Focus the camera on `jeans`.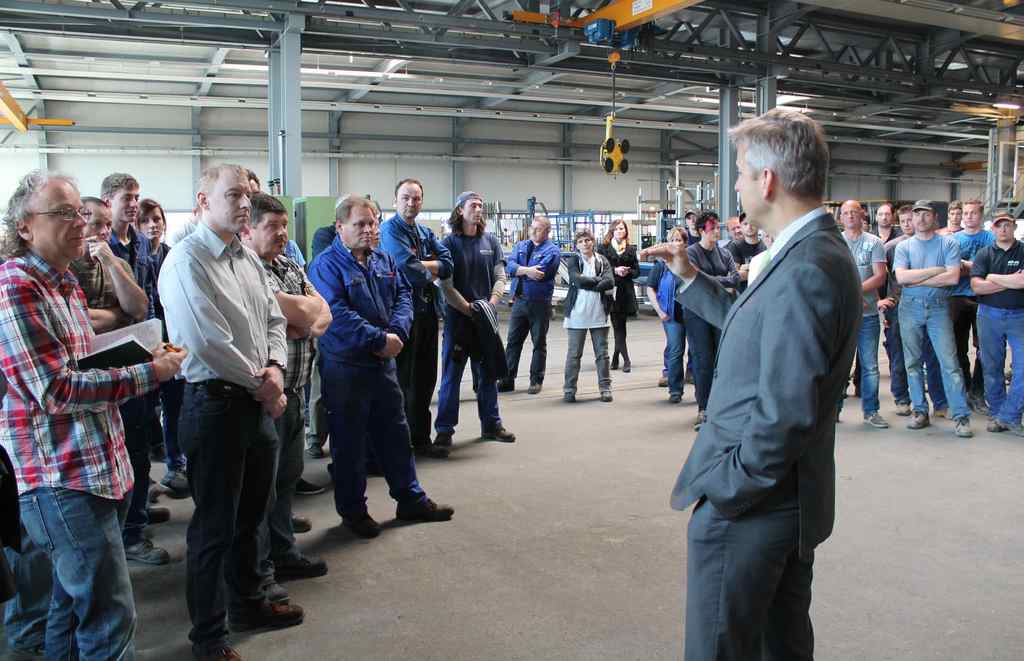
Focus region: {"x1": 566, "y1": 327, "x2": 609, "y2": 393}.
